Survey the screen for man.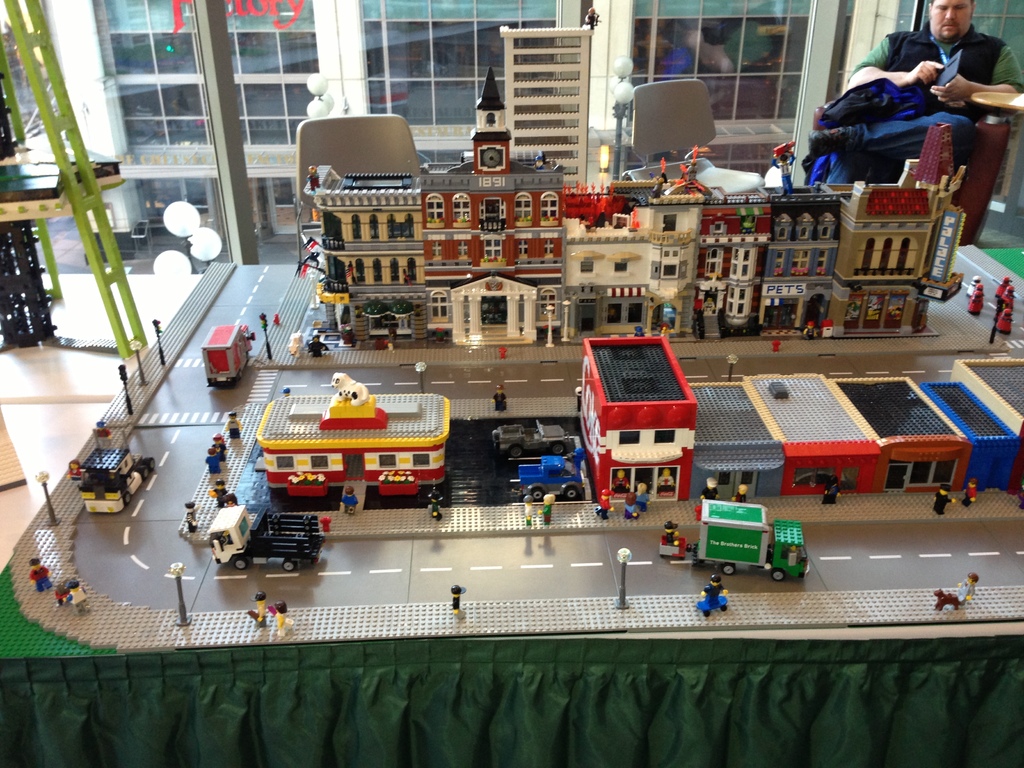
Survey found: <box>997,307,1012,333</box>.
